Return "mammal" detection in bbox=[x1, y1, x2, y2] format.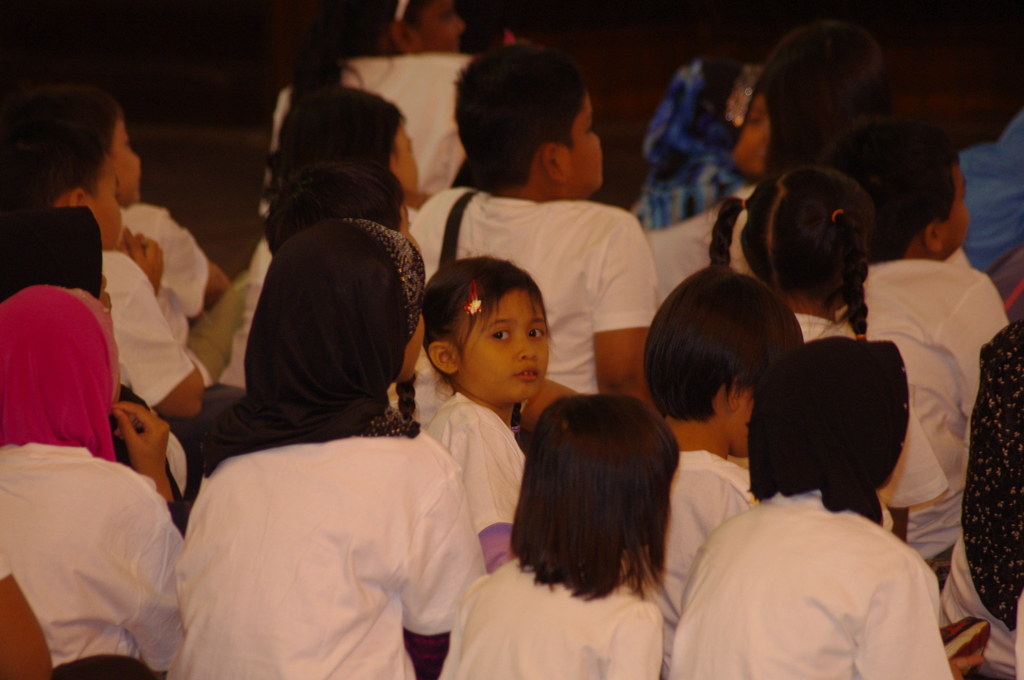
bbox=[0, 283, 186, 679].
